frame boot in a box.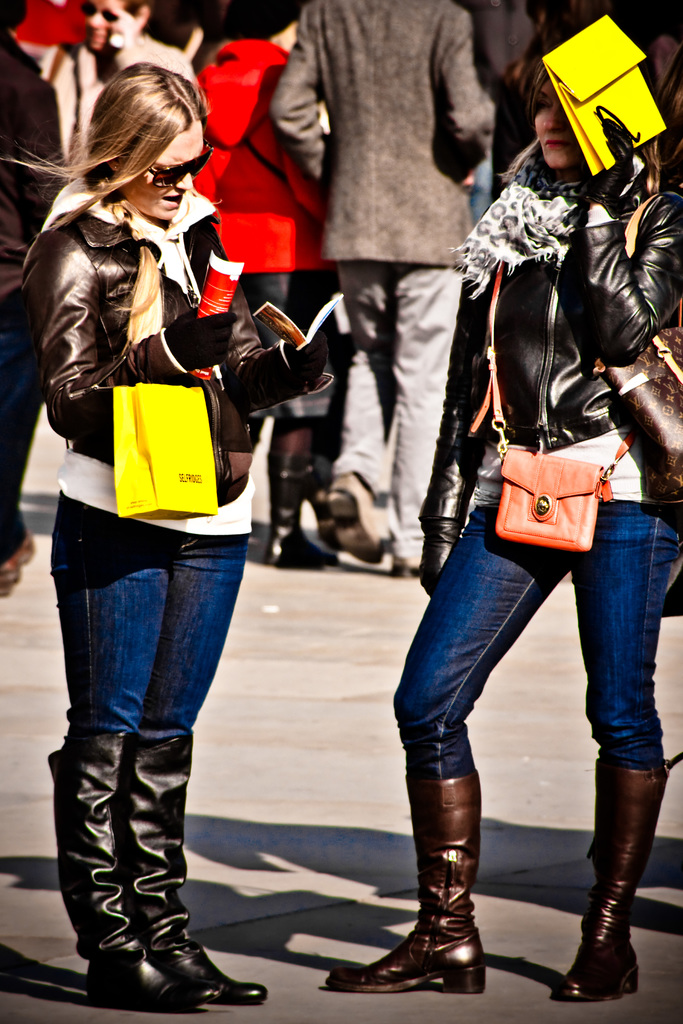
380, 734, 498, 994.
